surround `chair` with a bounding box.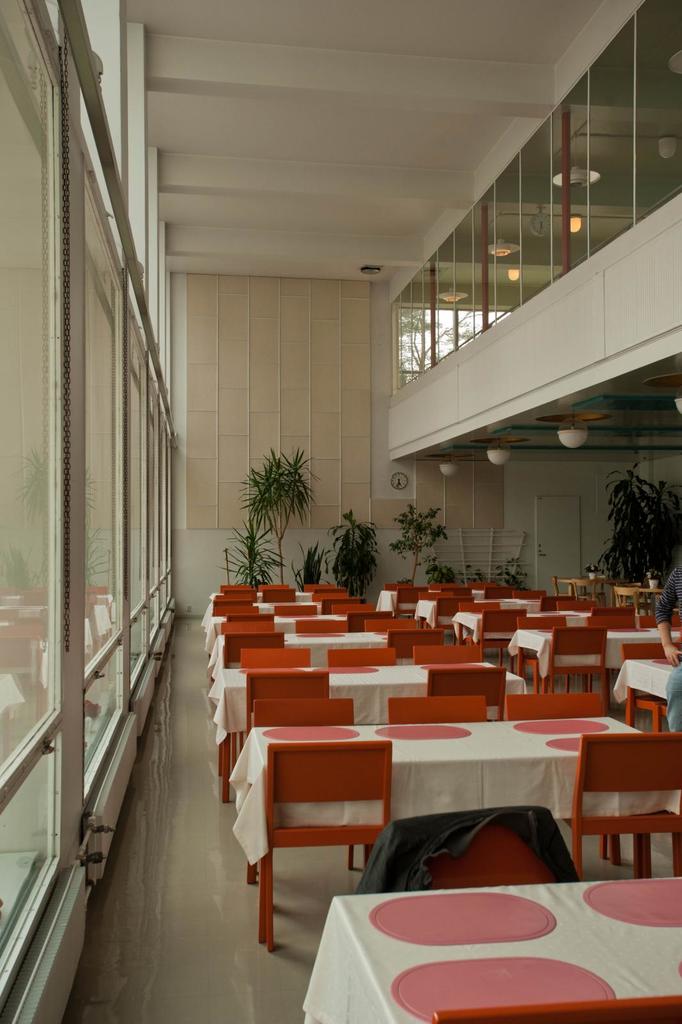
<box>218,620,274,636</box>.
